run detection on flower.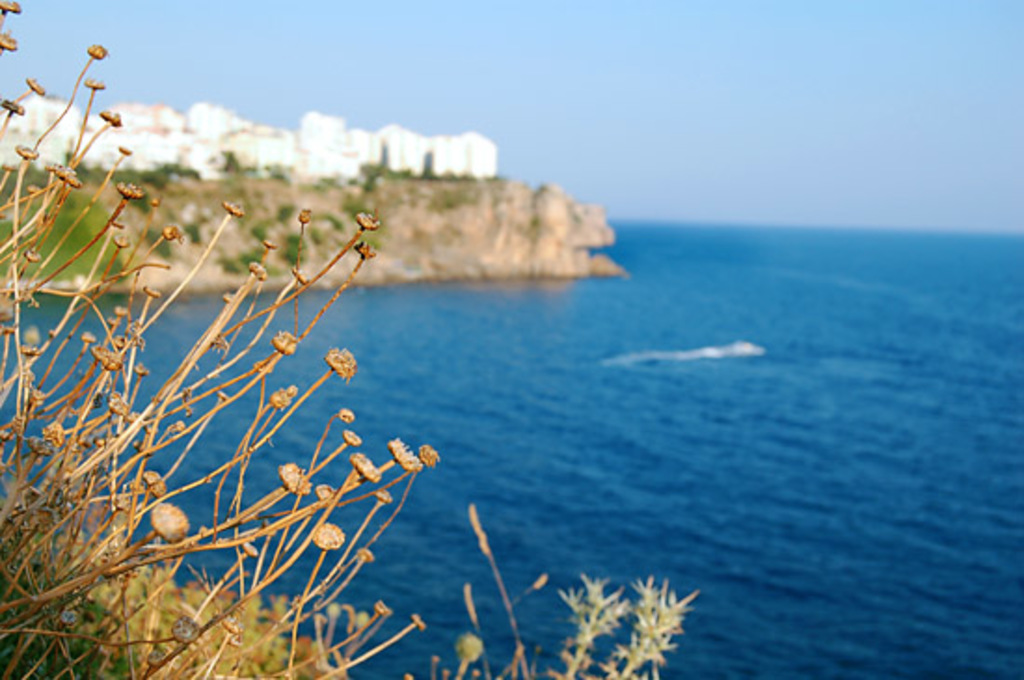
Result: 143, 505, 194, 544.
